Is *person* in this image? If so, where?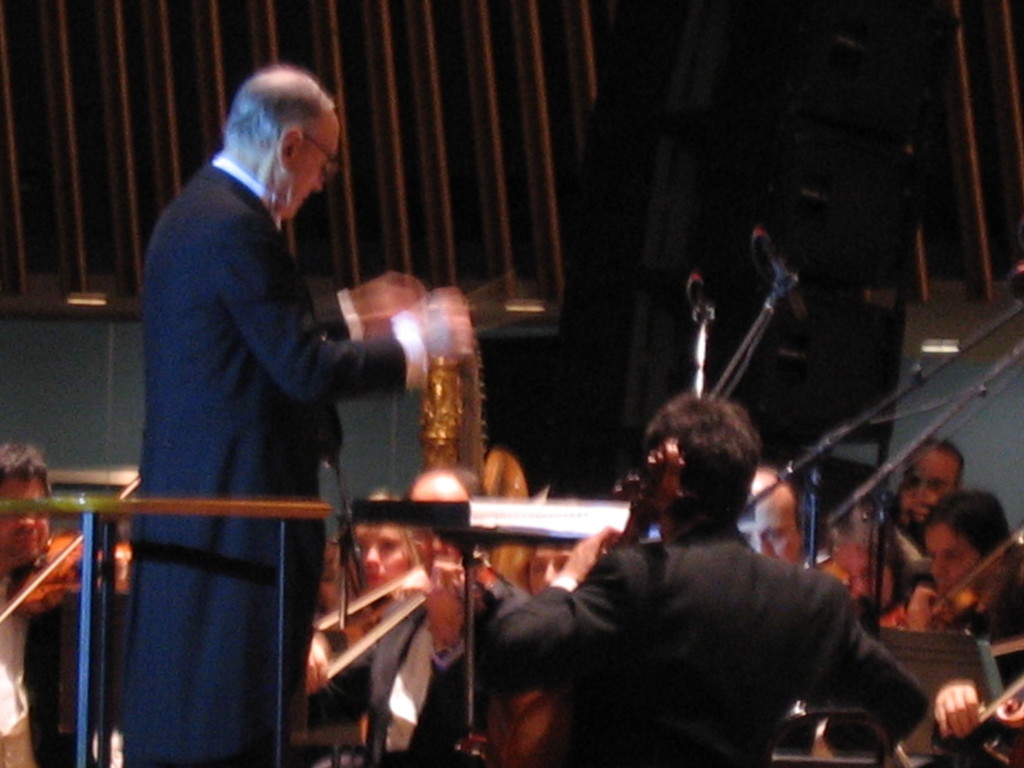
Yes, at x1=303, y1=488, x2=502, y2=762.
